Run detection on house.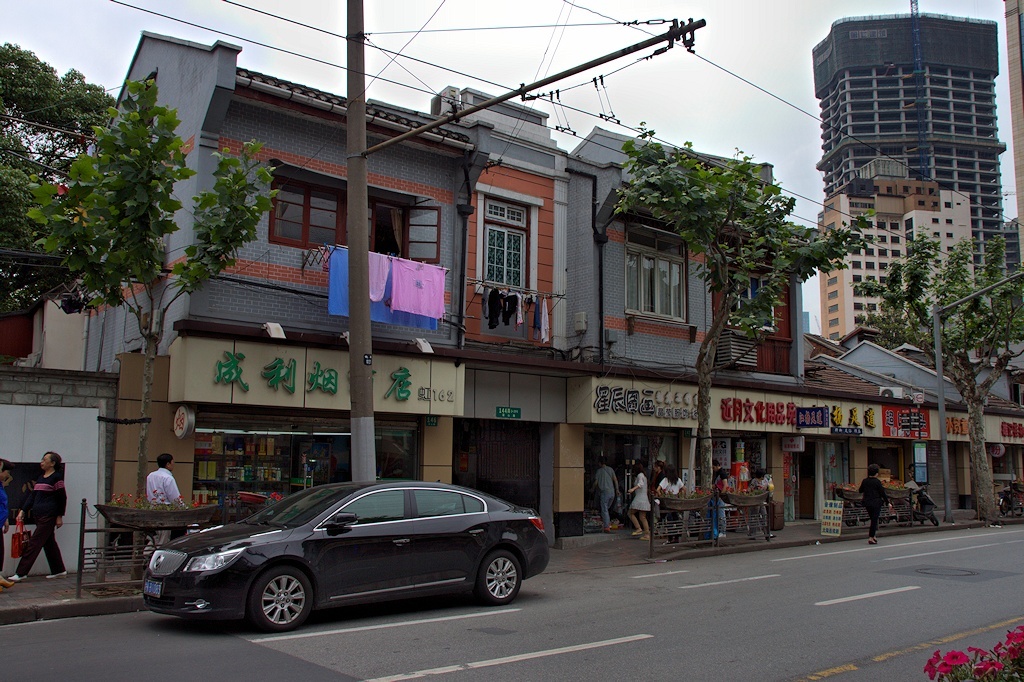
Result: [x1=771, y1=0, x2=1022, y2=346].
